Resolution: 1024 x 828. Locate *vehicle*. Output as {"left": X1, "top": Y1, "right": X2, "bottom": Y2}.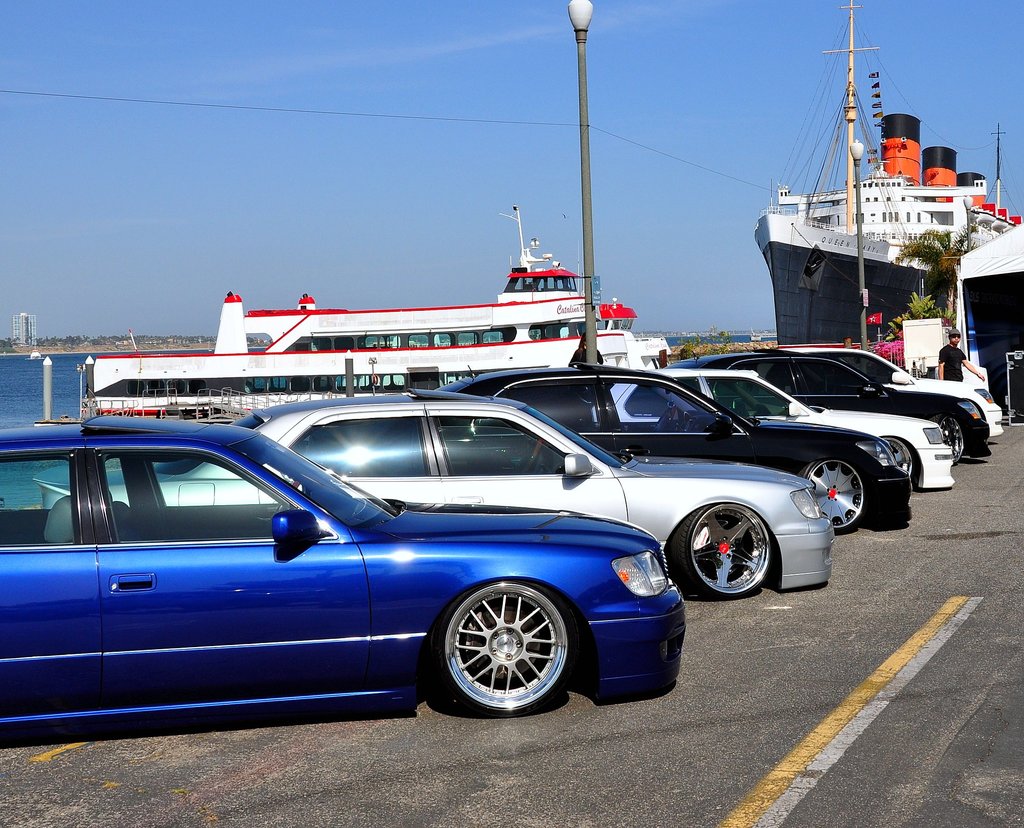
{"left": 685, "top": 341, "right": 991, "bottom": 464}.
